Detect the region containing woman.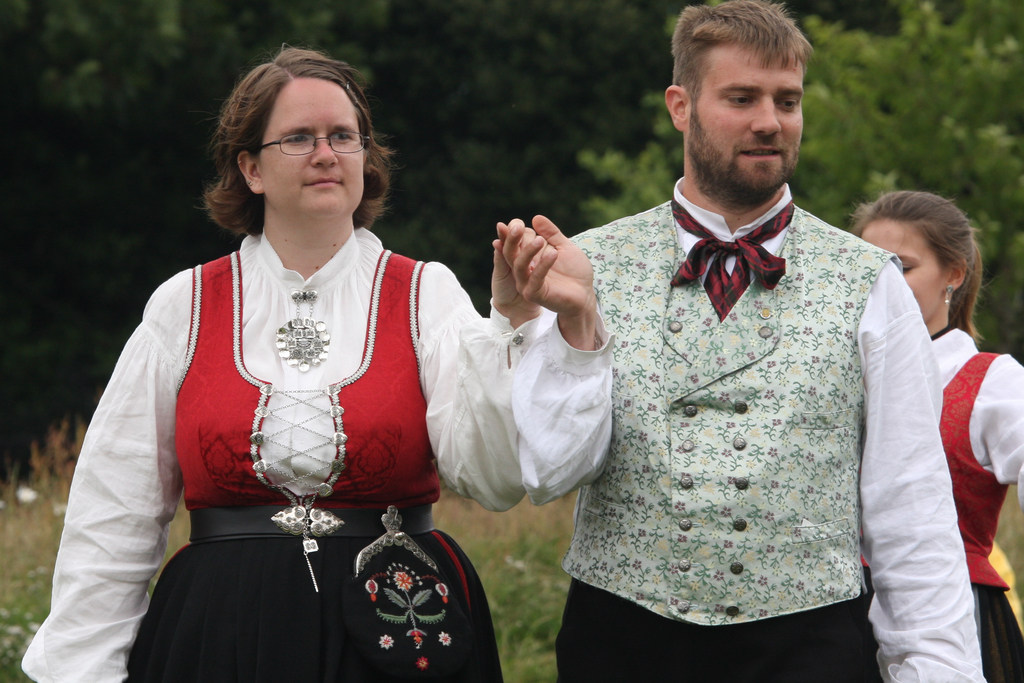
{"left": 841, "top": 180, "right": 1023, "bottom": 682}.
